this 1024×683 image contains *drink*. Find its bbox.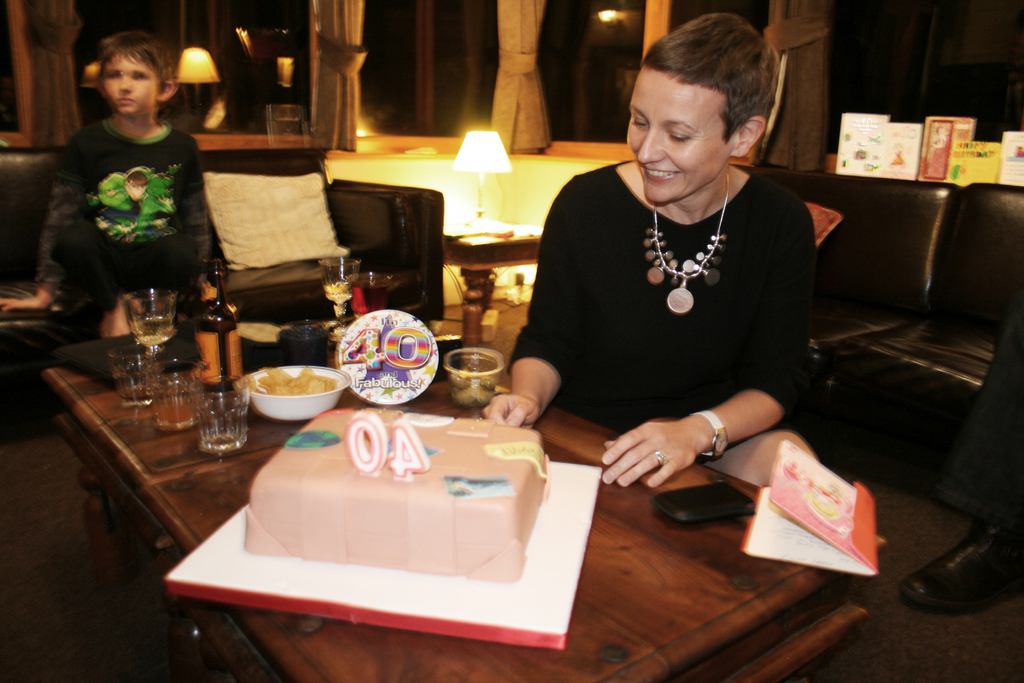
bbox(133, 308, 177, 349).
